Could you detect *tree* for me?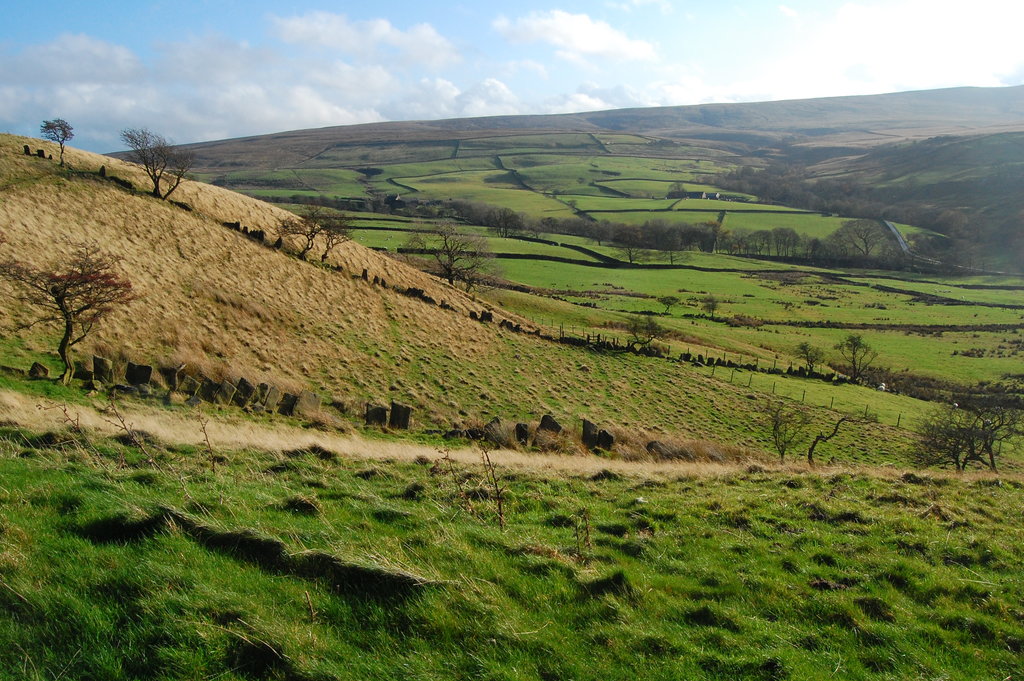
Detection result: [800,341,824,379].
